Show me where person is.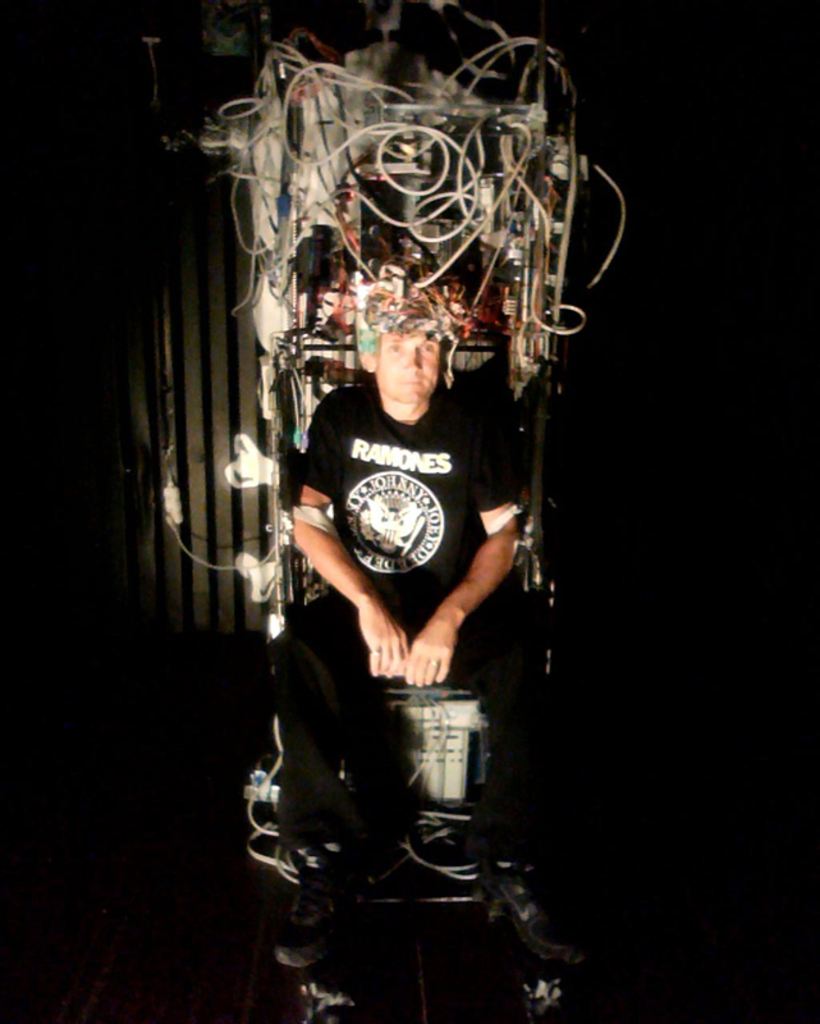
person is at {"left": 266, "top": 236, "right": 518, "bottom": 938}.
